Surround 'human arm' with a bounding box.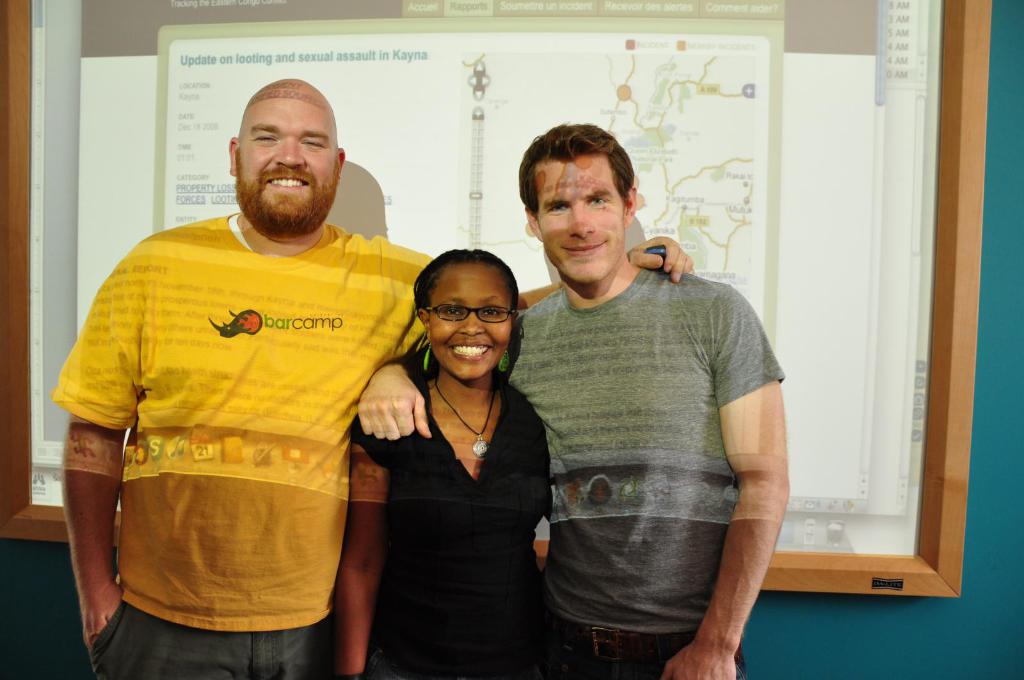
bbox=(58, 235, 168, 659).
